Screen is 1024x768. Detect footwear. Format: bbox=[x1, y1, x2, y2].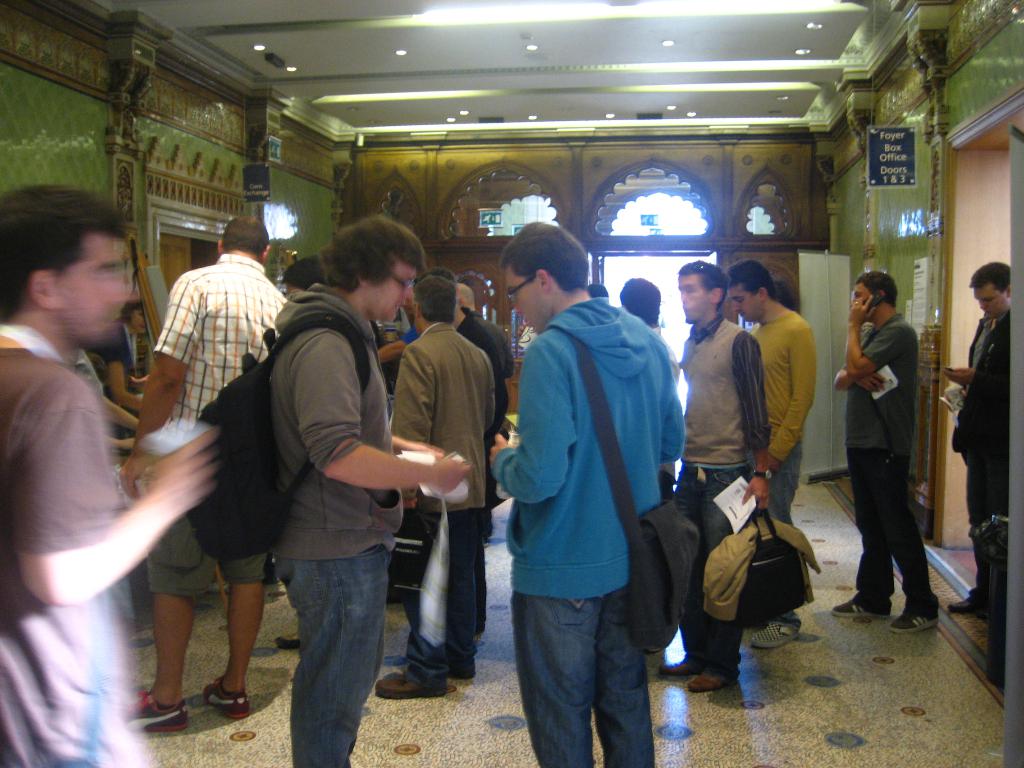
bbox=[889, 603, 942, 634].
